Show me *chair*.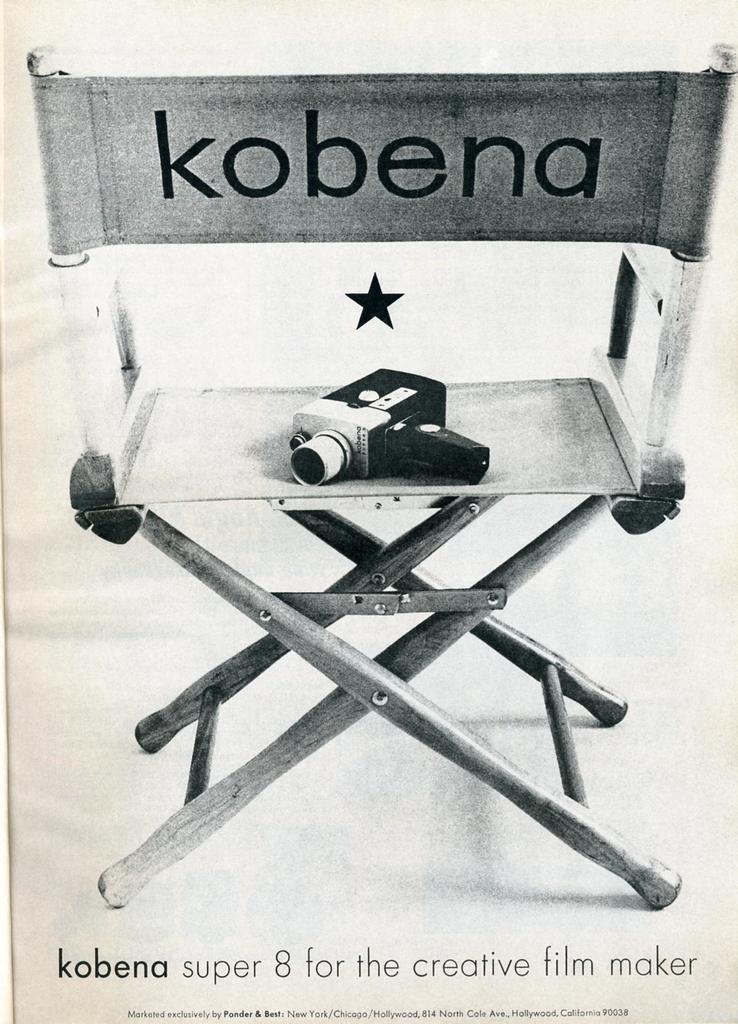
*chair* is here: 18/197/712/911.
